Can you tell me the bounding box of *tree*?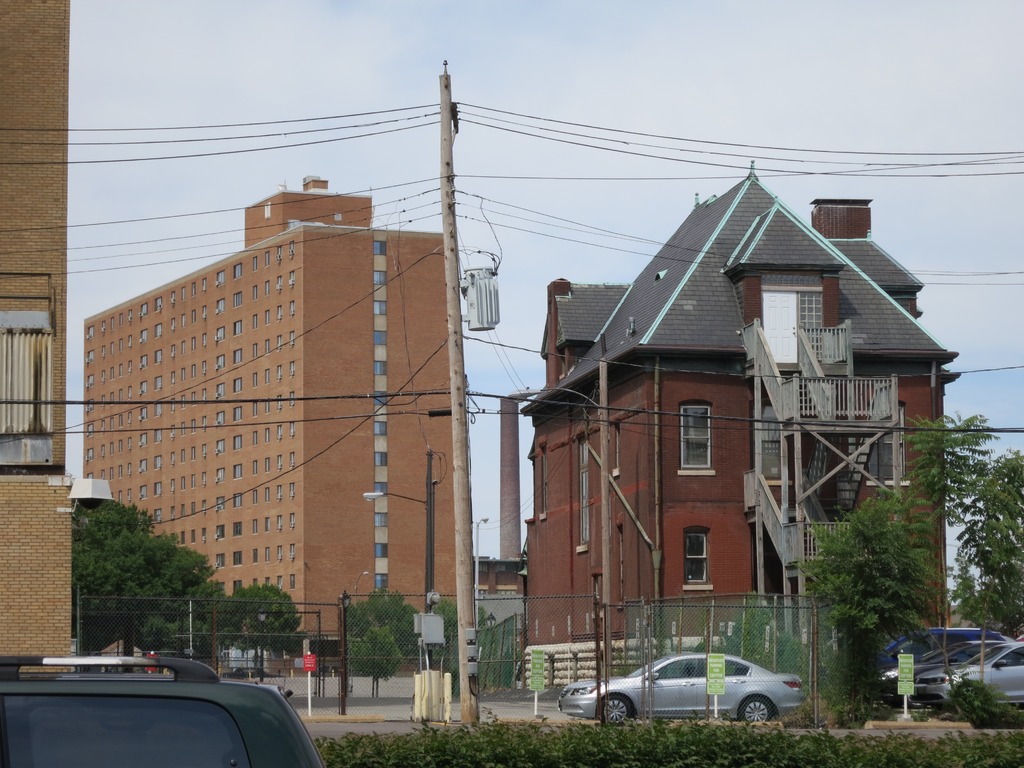
Rect(72, 495, 229, 667).
